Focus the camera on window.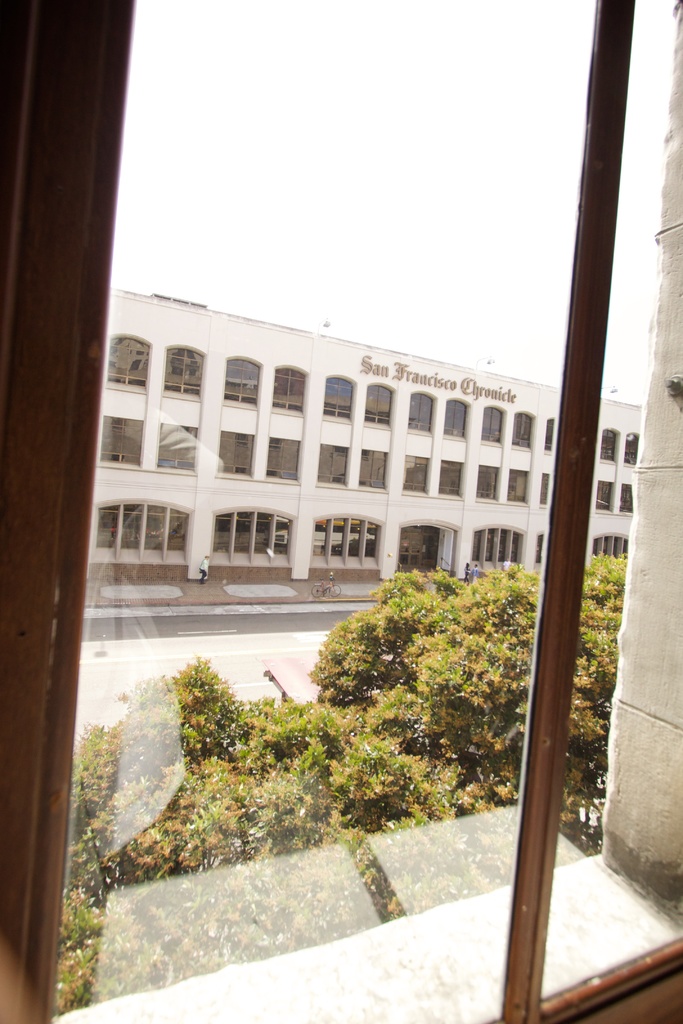
Focus region: <box>362,380,395,422</box>.
